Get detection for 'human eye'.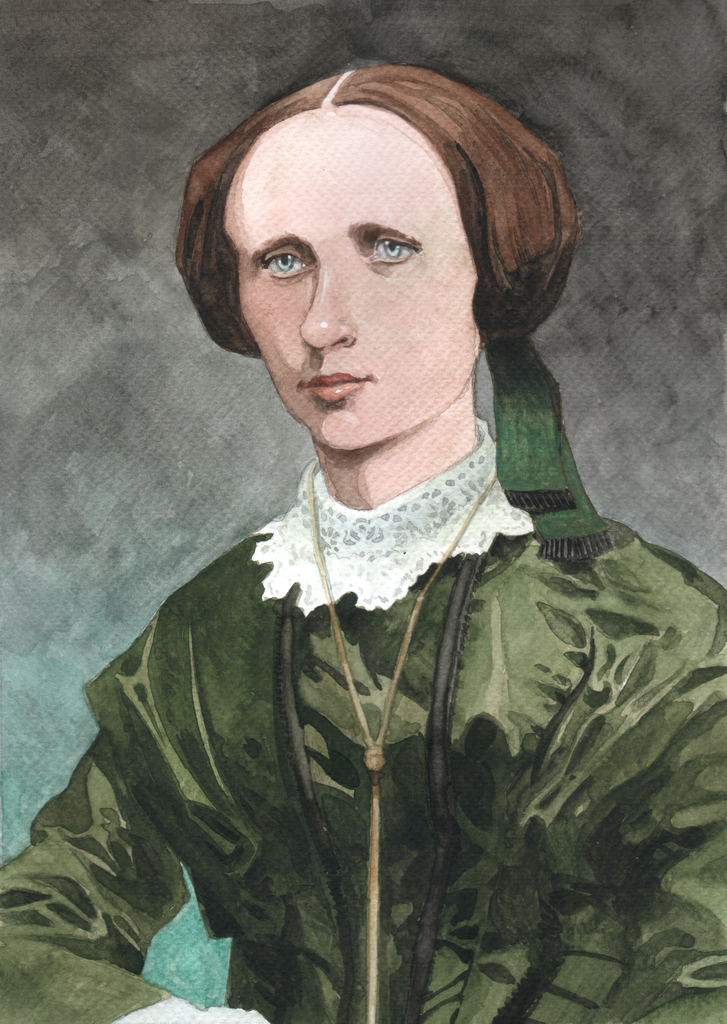
Detection: [351, 201, 442, 270].
